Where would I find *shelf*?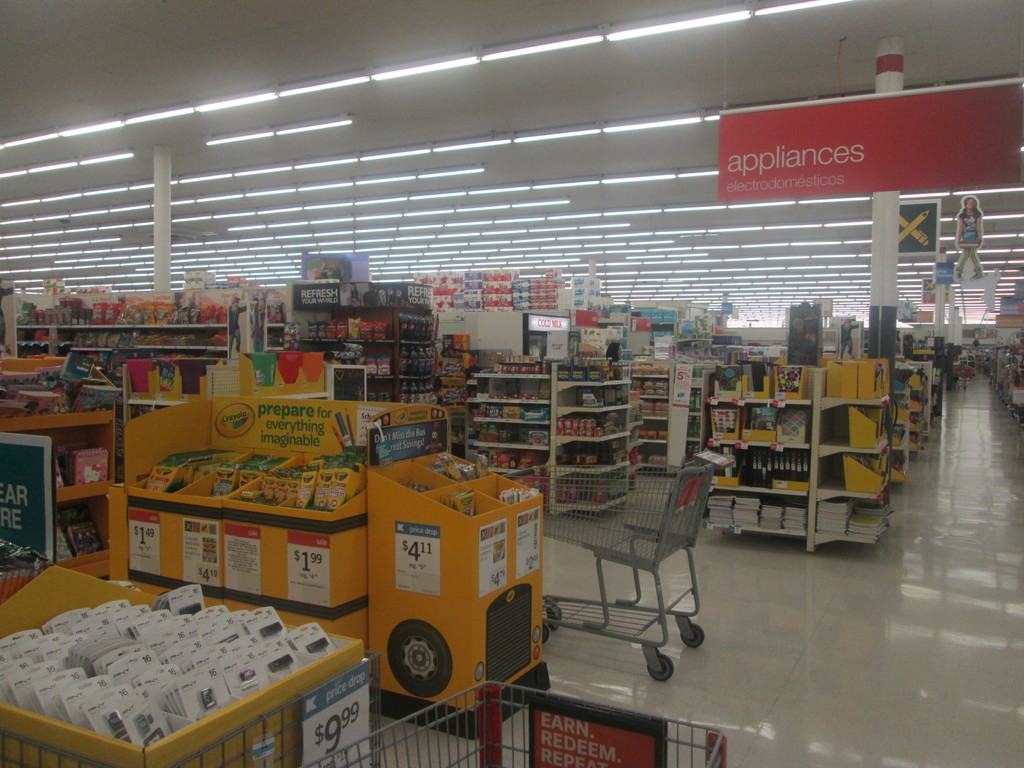
At (x1=956, y1=351, x2=982, y2=375).
